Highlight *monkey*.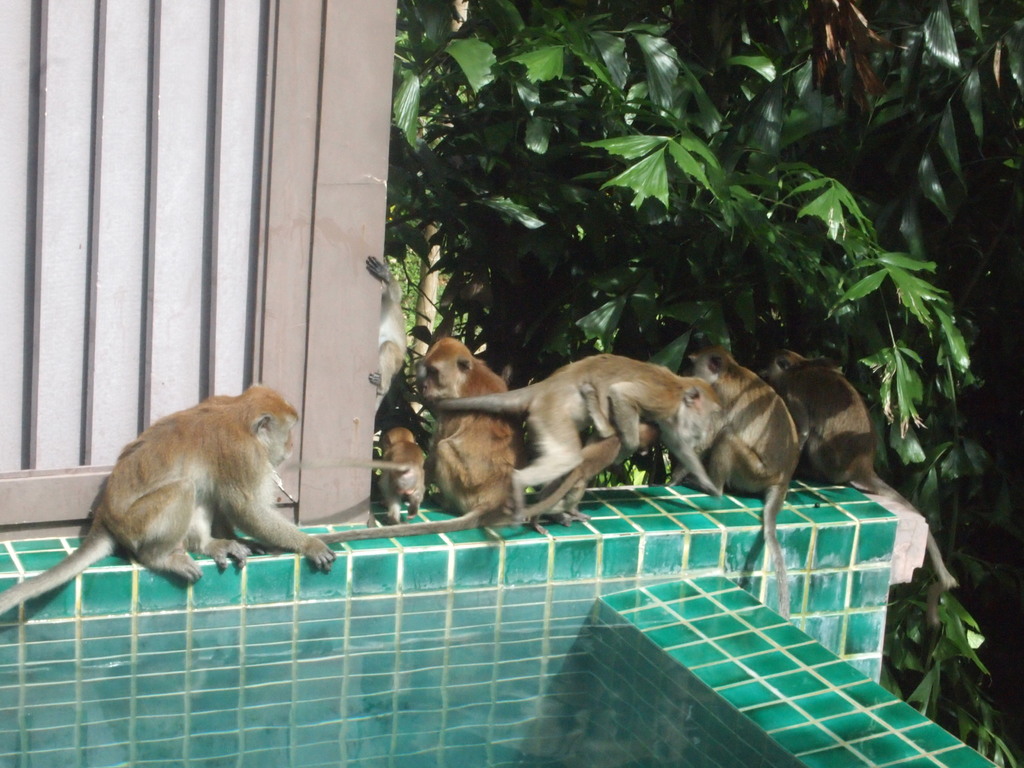
Highlighted region: region(0, 384, 333, 614).
